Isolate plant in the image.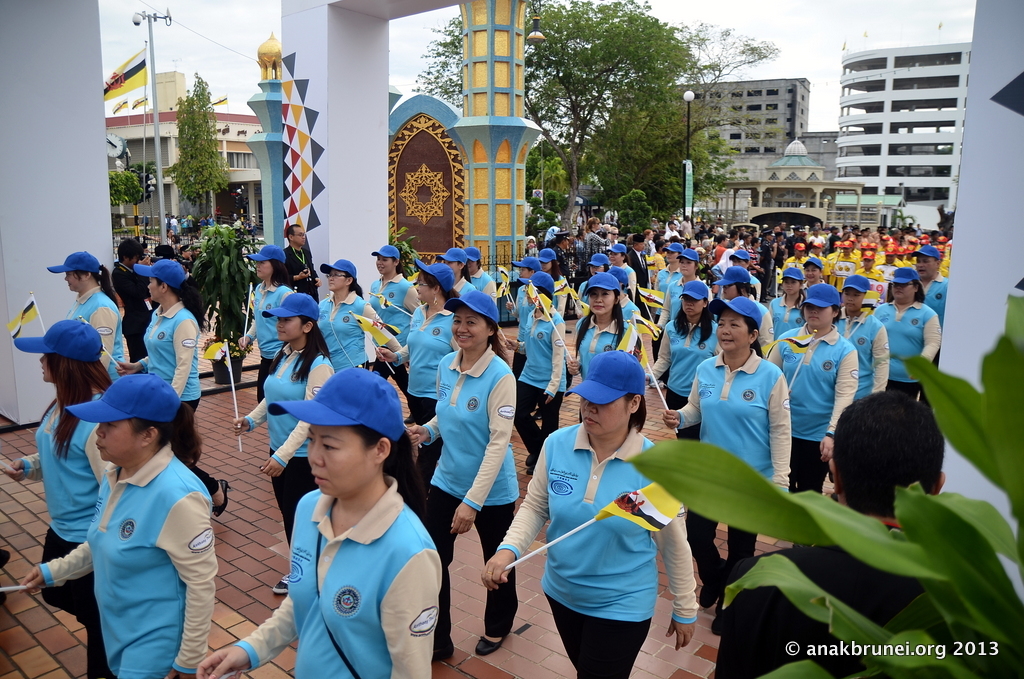
Isolated region: x1=527, y1=191, x2=569, y2=227.
